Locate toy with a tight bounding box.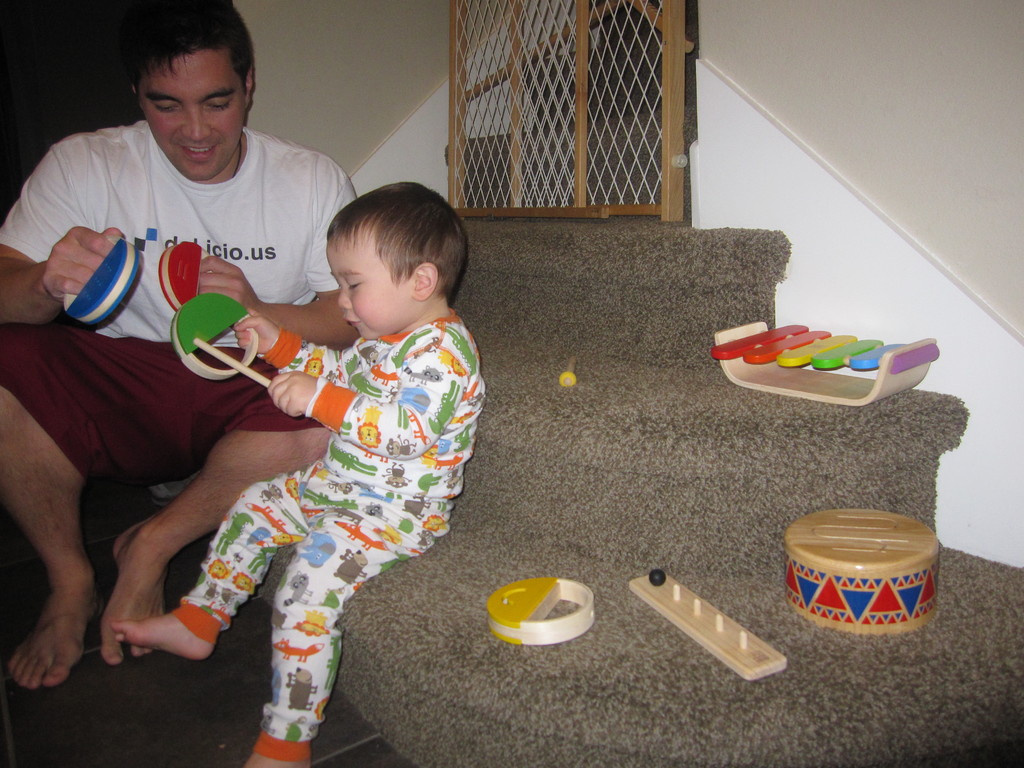
{"left": 628, "top": 566, "right": 784, "bottom": 683}.
